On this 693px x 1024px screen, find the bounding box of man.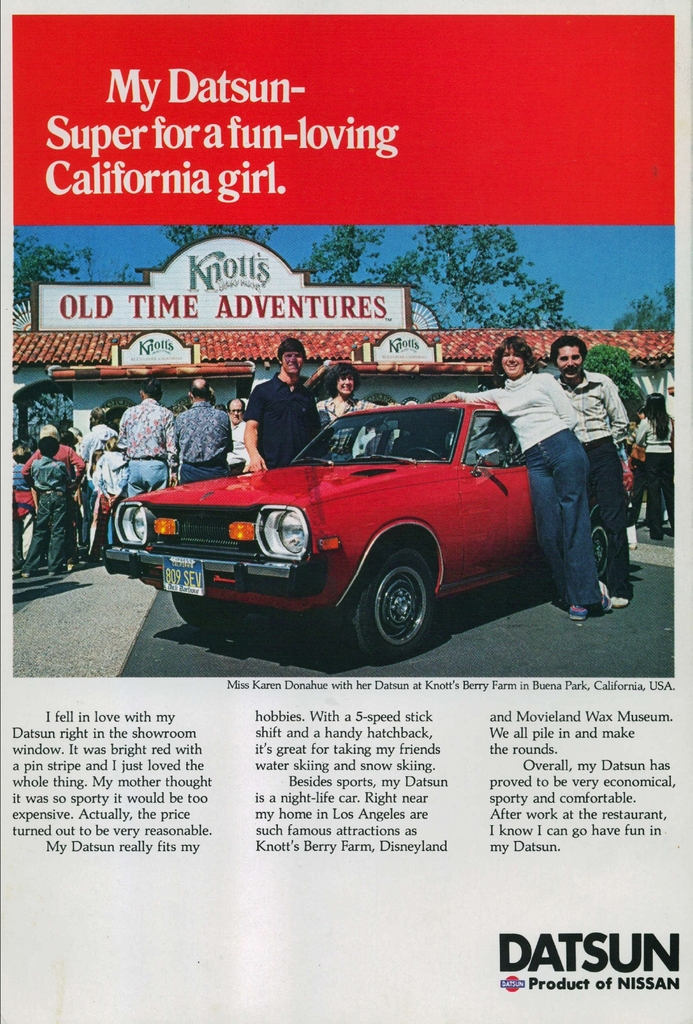
Bounding box: pyautogui.locateOnScreen(315, 359, 417, 461).
